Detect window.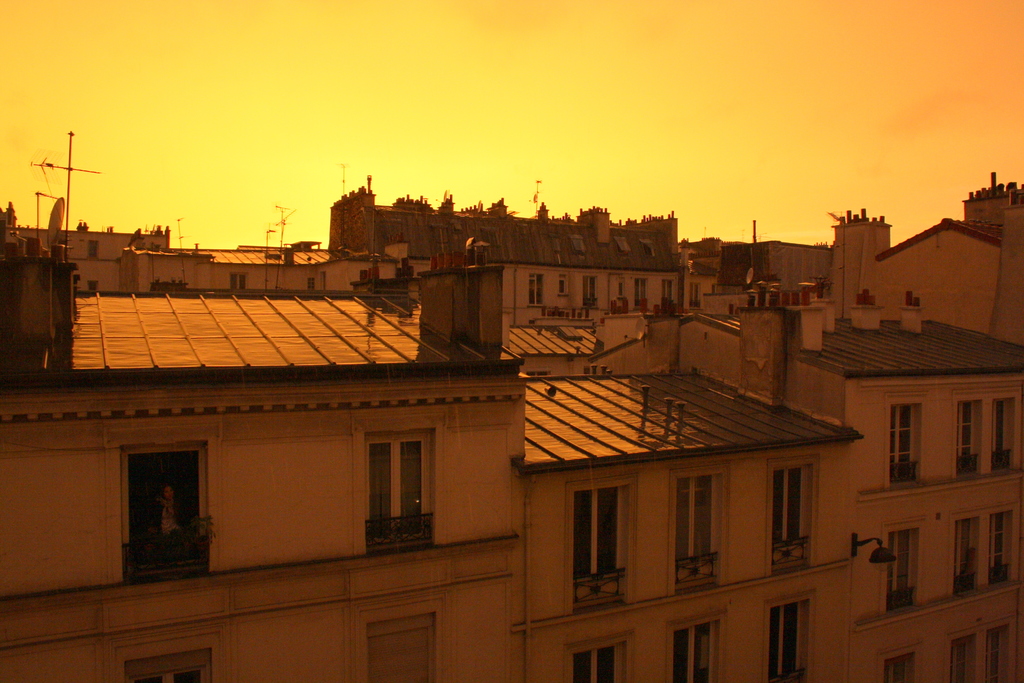
Detected at crop(984, 614, 1016, 681).
